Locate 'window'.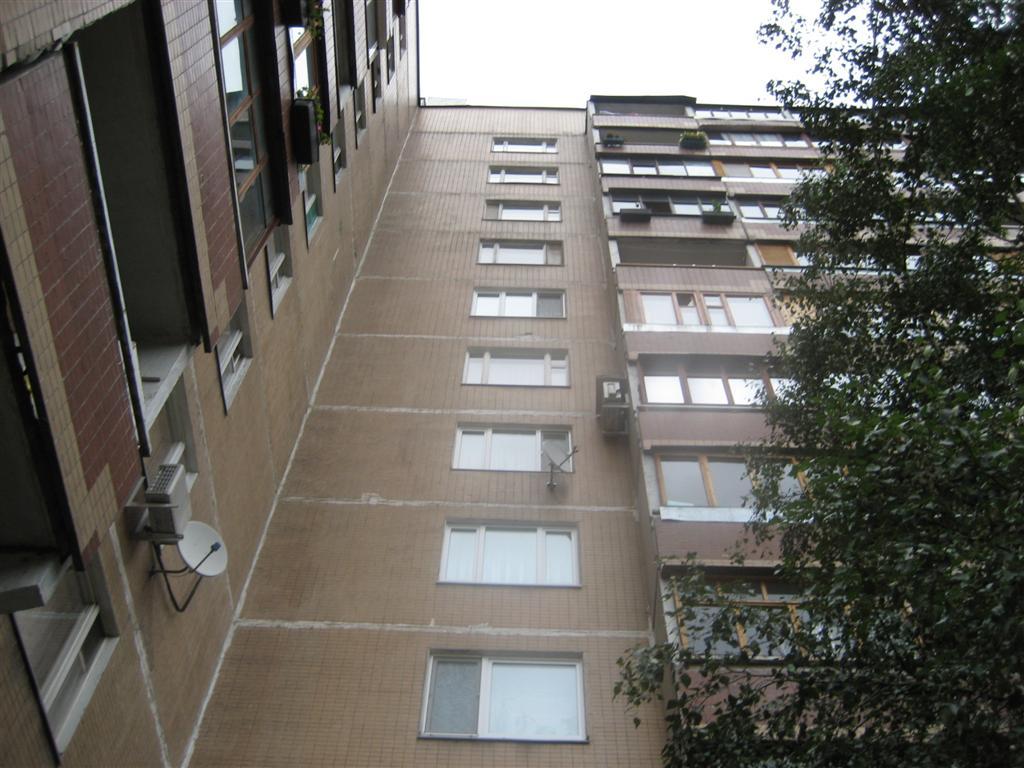
Bounding box: [456, 344, 573, 390].
